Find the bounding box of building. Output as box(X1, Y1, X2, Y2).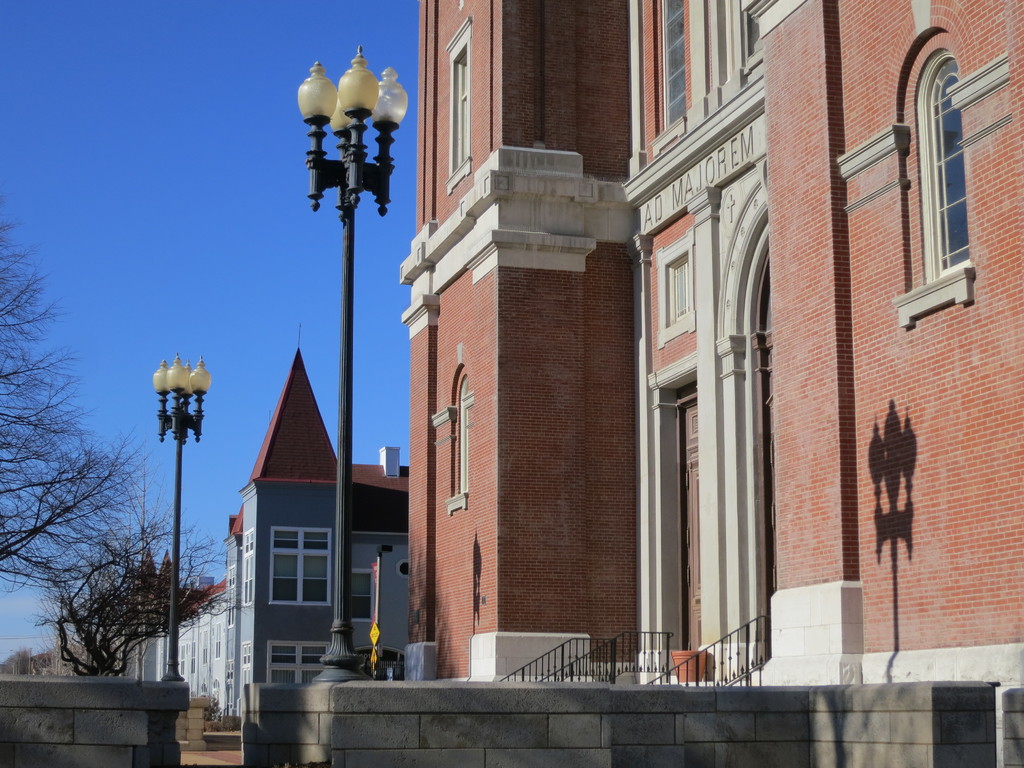
box(236, 0, 1023, 767).
